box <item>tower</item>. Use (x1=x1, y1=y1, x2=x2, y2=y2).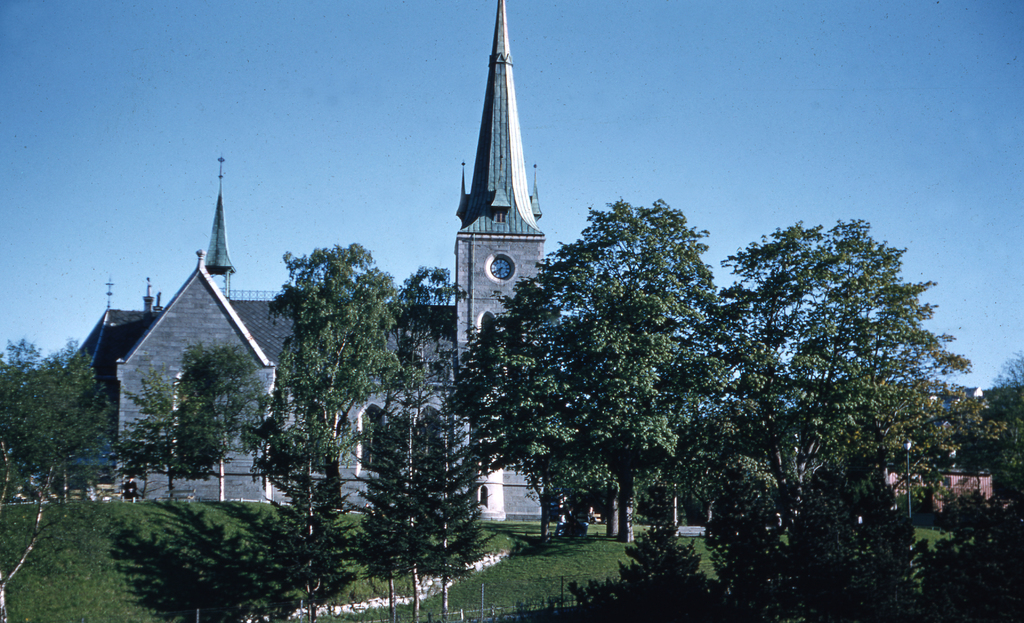
(x1=206, y1=154, x2=231, y2=301).
